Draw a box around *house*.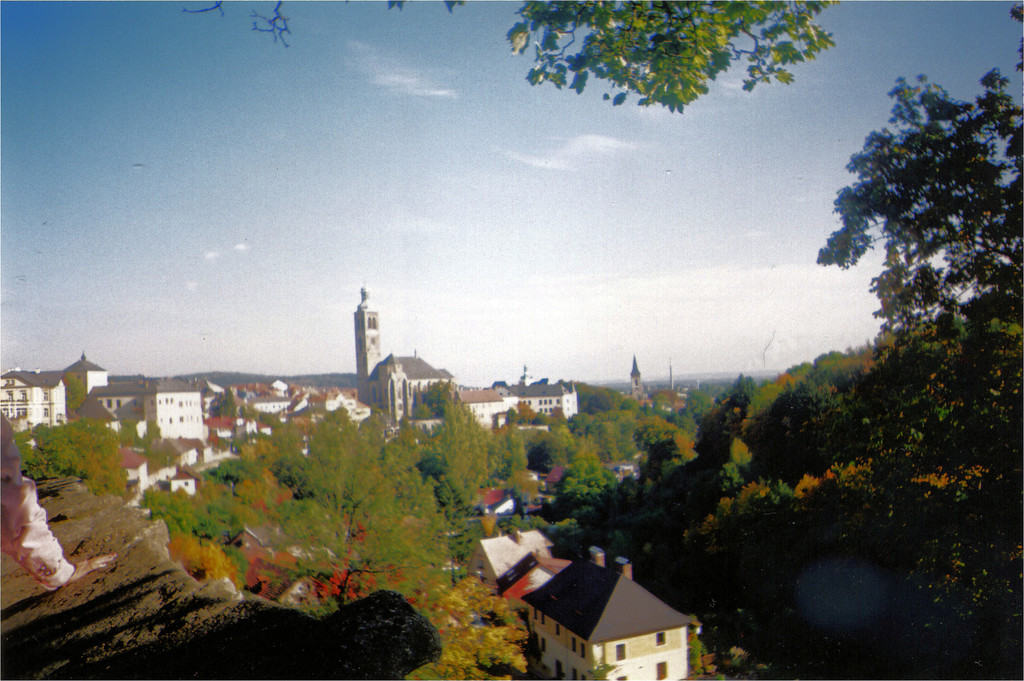
rect(517, 548, 692, 680).
